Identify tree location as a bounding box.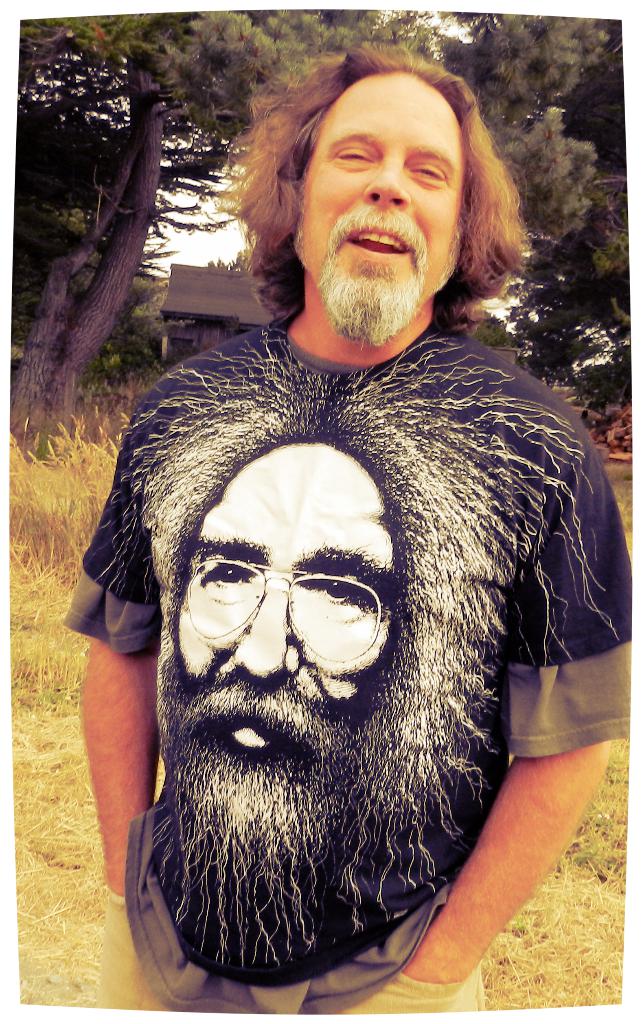
locate(11, 8, 627, 440).
